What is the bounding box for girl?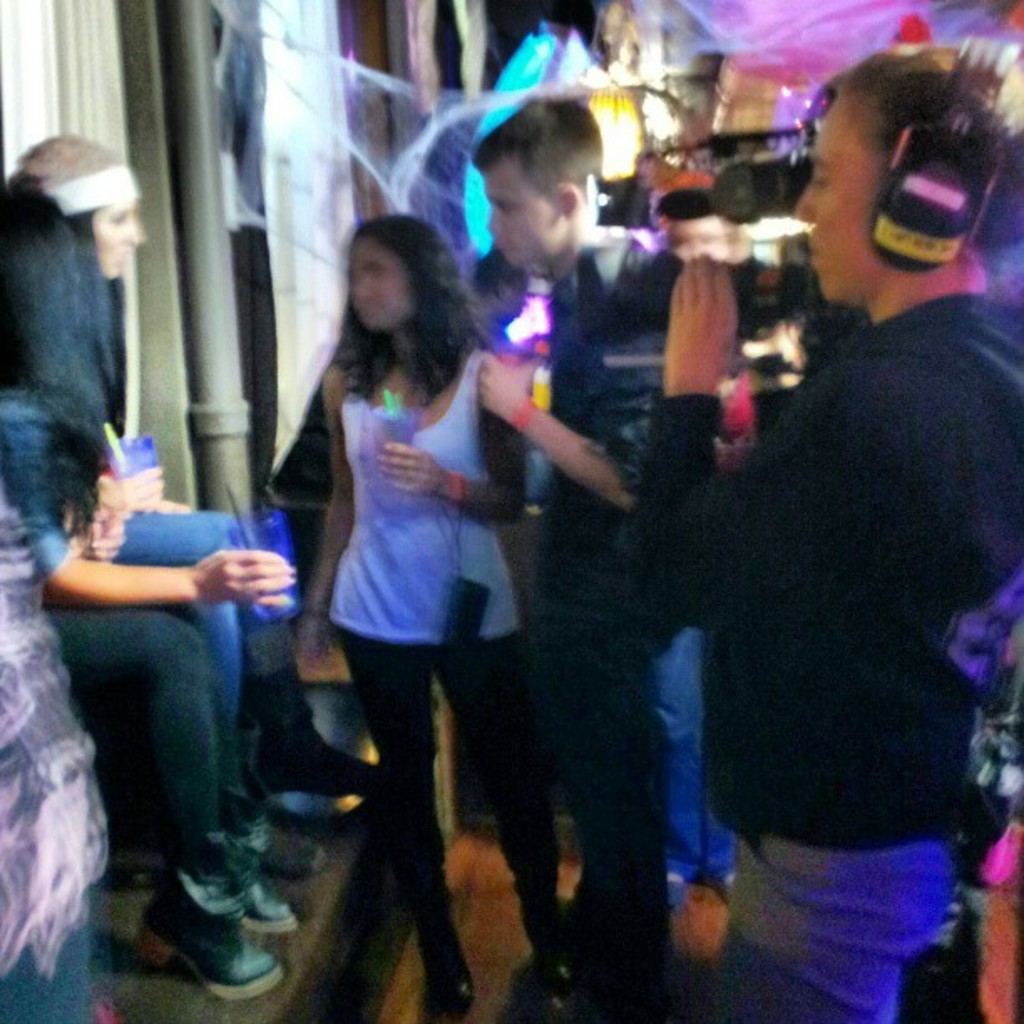
bbox=[308, 211, 524, 1022].
